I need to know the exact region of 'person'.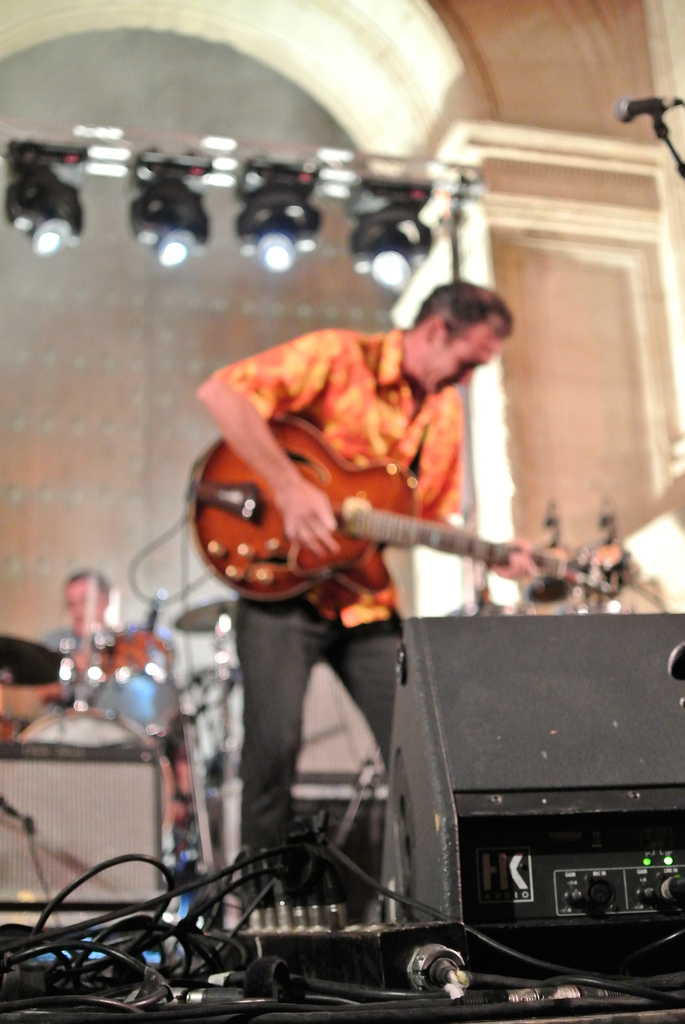
Region: box=[198, 278, 535, 915].
